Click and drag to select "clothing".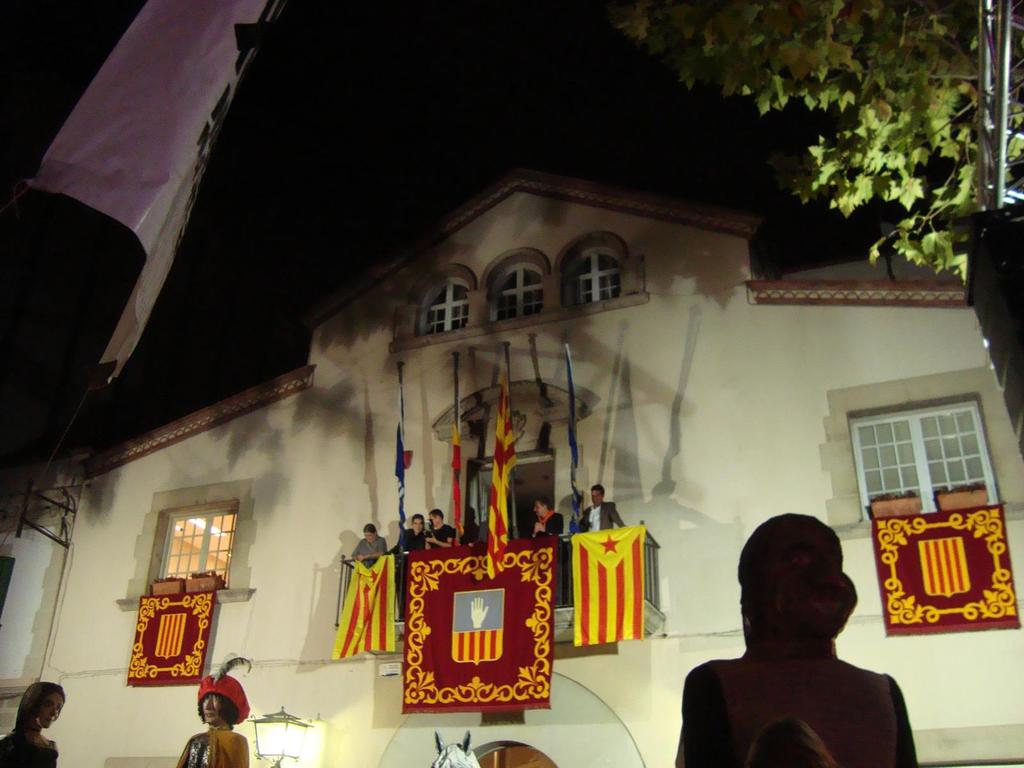
Selection: (177, 726, 250, 767).
